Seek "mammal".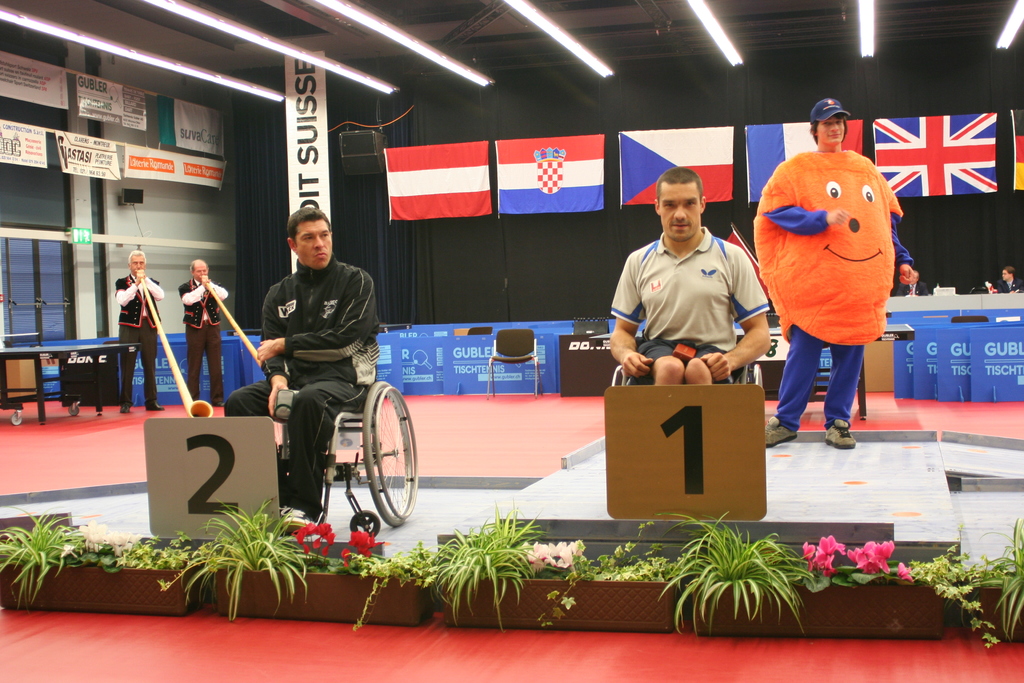
select_region(223, 202, 373, 531).
